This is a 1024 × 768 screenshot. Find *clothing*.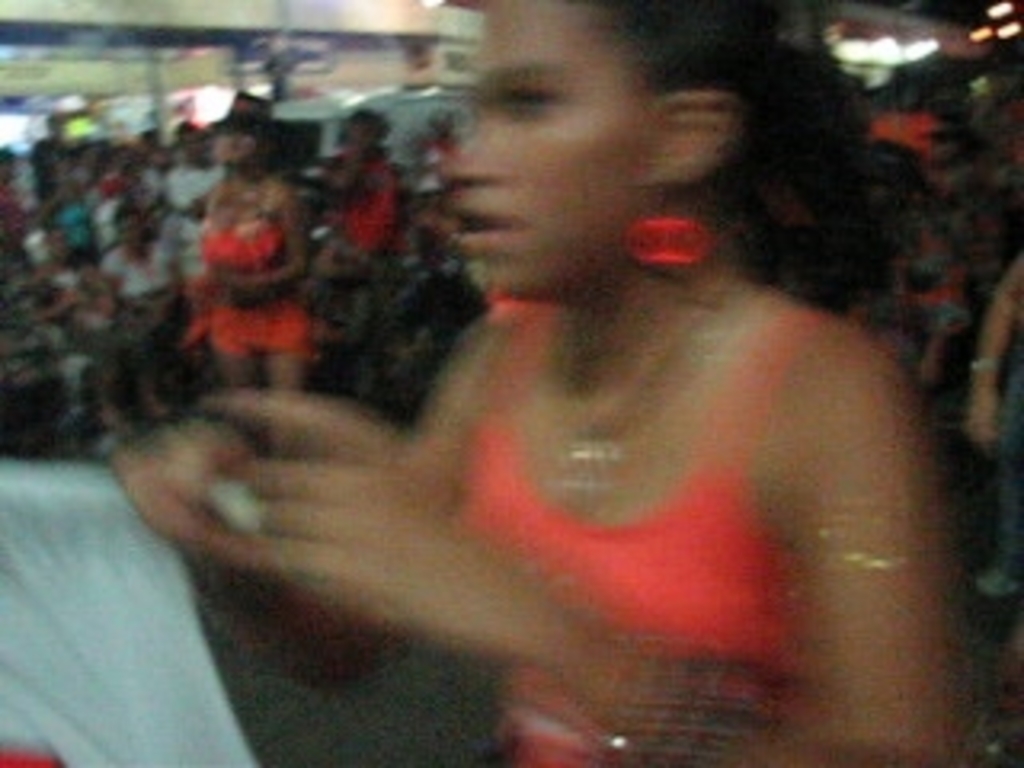
Bounding box: pyautogui.locateOnScreen(109, 237, 179, 346).
